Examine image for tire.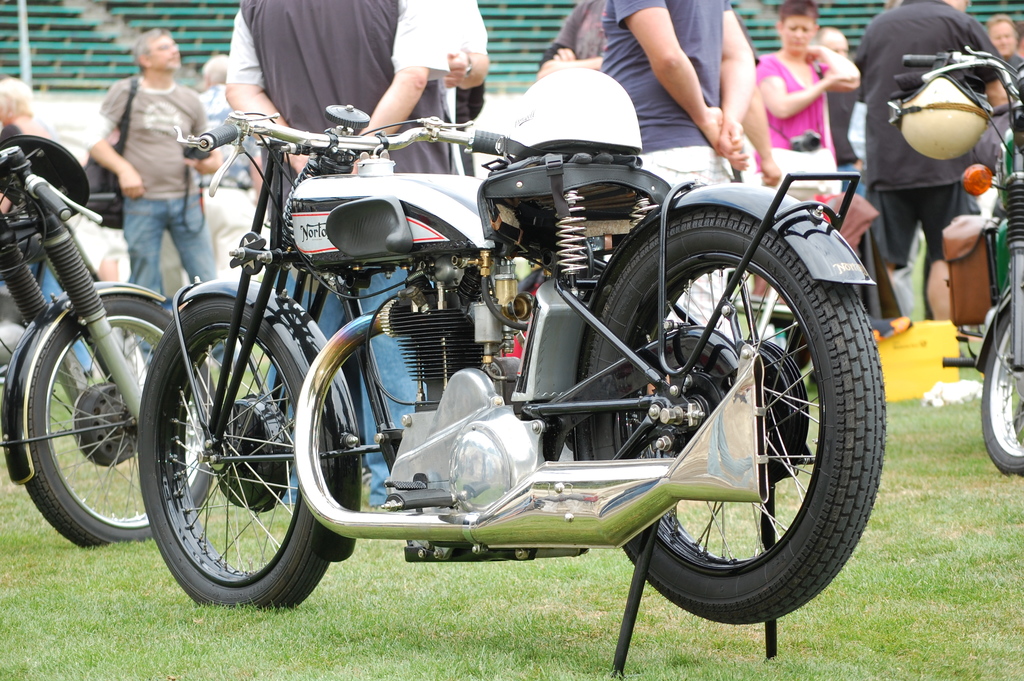
Examination result: [980,304,1023,476].
